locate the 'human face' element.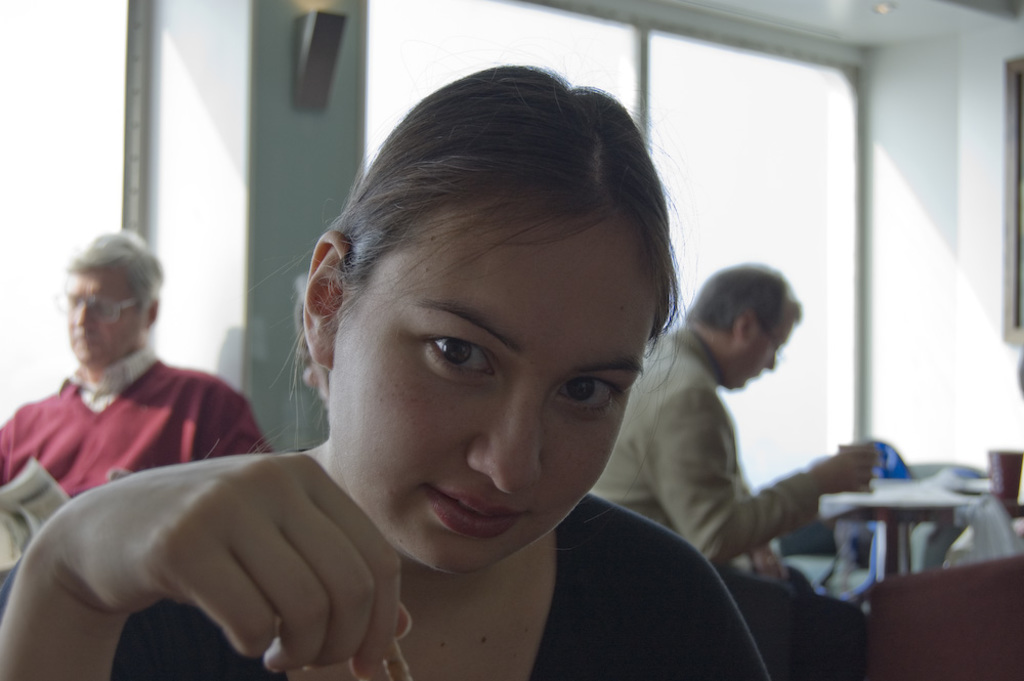
Element bbox: <box>335,204,646,577</box>.
